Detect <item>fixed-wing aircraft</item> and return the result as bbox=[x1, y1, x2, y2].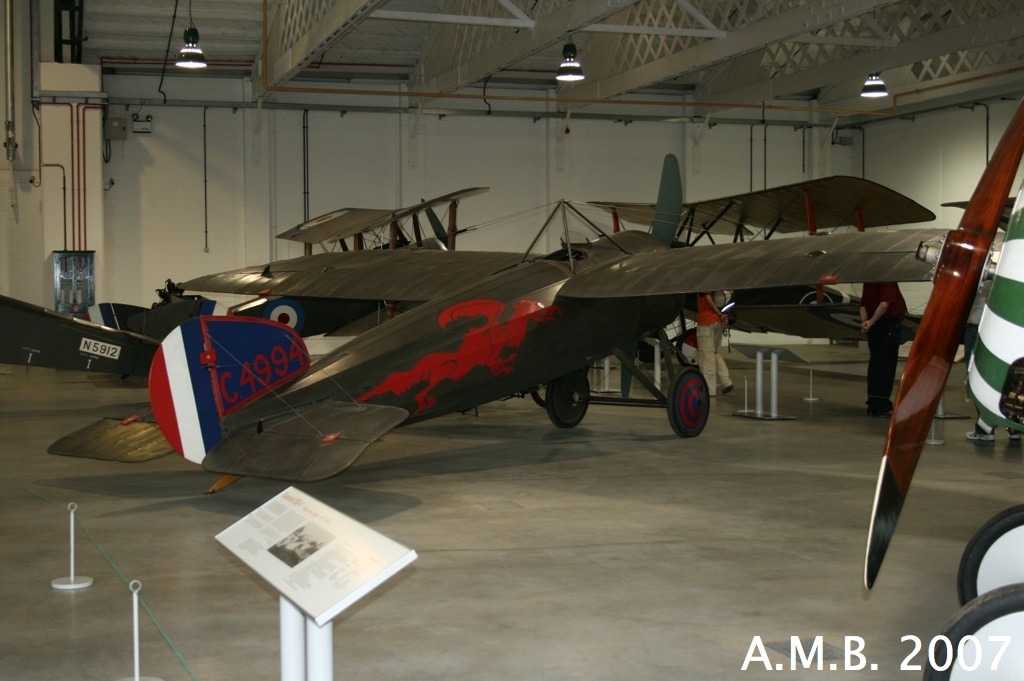
bbox=[587, 172, 939, 366].
